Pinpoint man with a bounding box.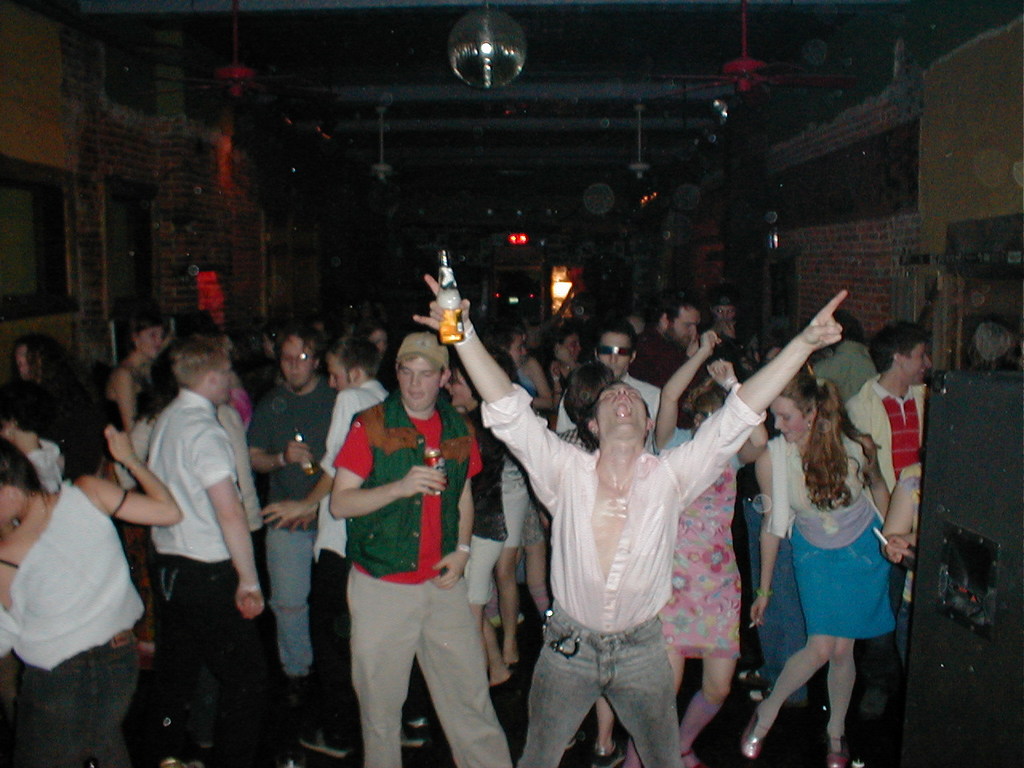
550 320 662 442.
